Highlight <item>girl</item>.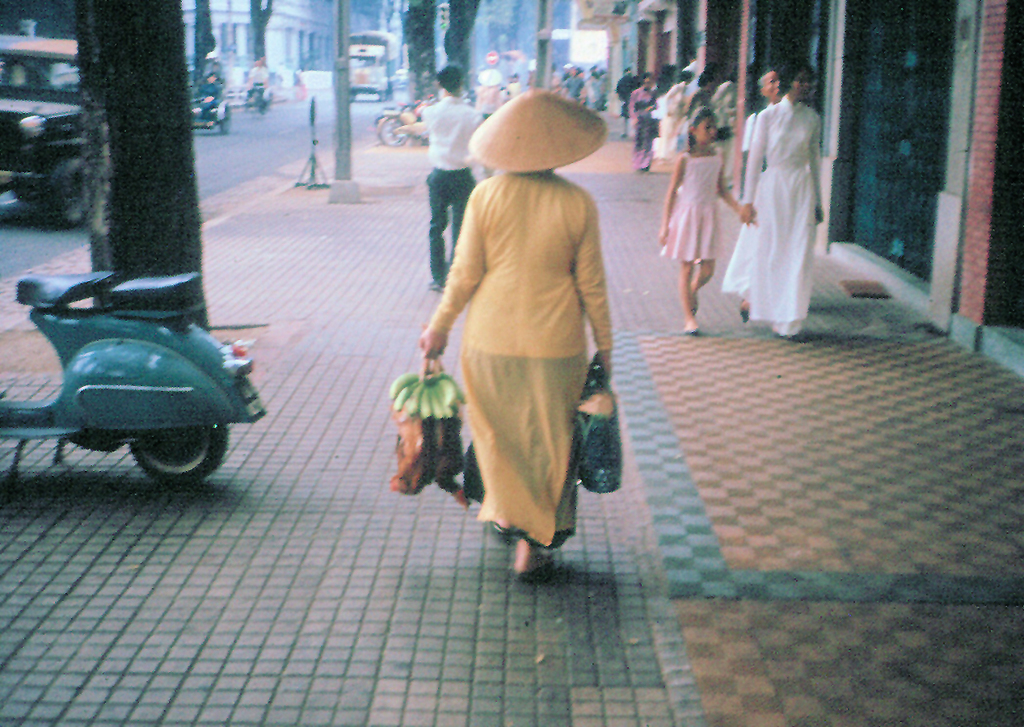
Highlighted region: (x1=637, y1=54, x2=697, y2=167).
